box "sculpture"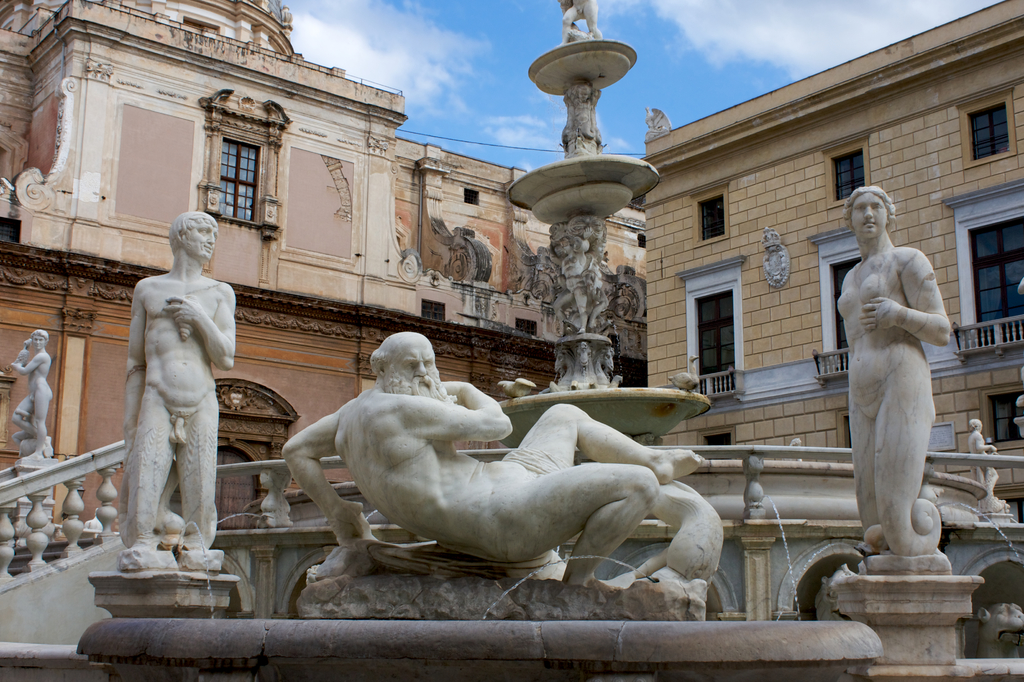
(left=115, top=212, right=240, bottom=568)
